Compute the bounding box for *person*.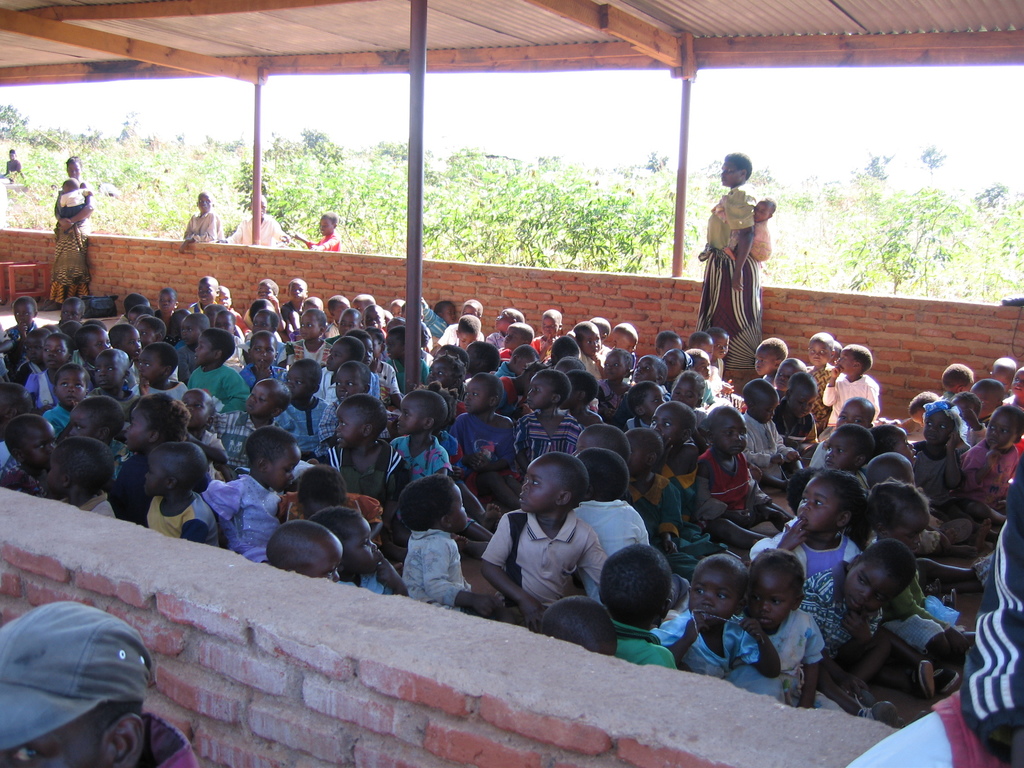
293, 214, 338, 254.
